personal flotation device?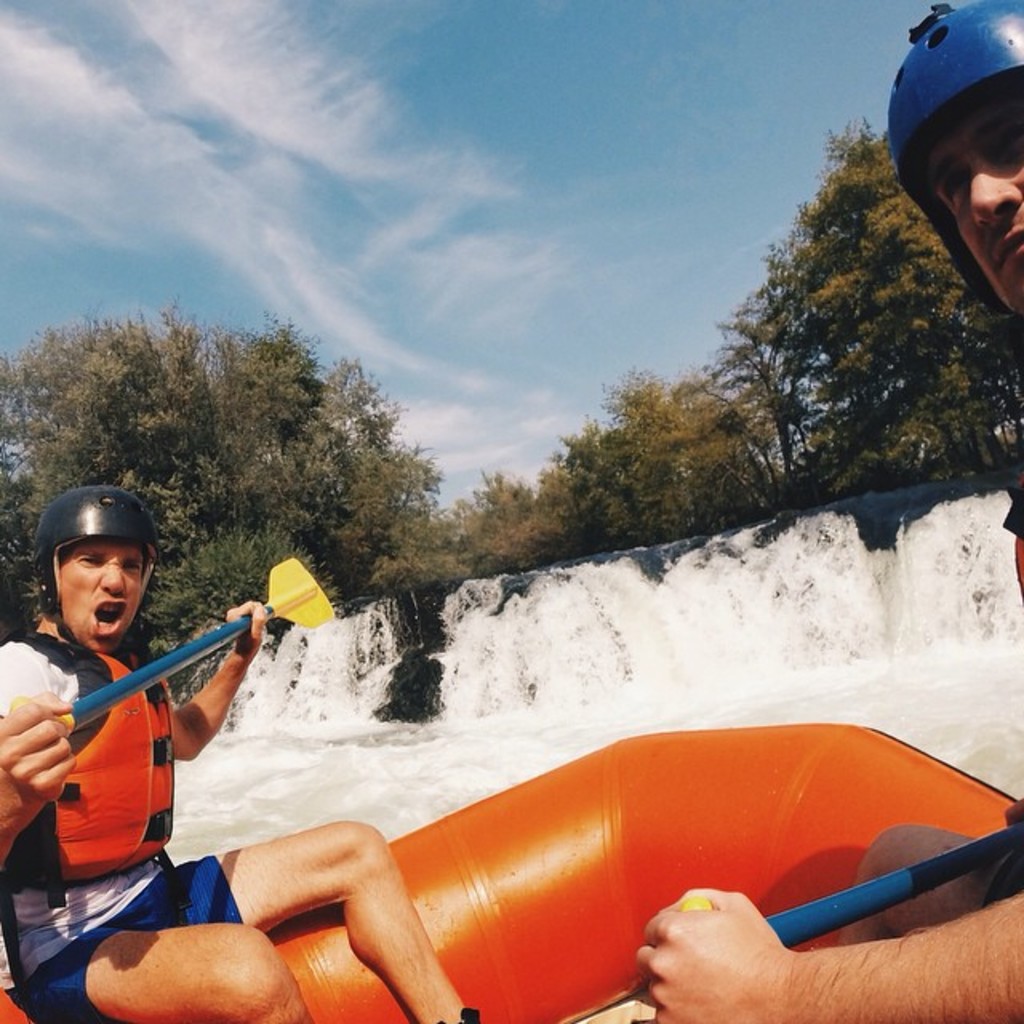
rect(0, 622, 176, 990)
